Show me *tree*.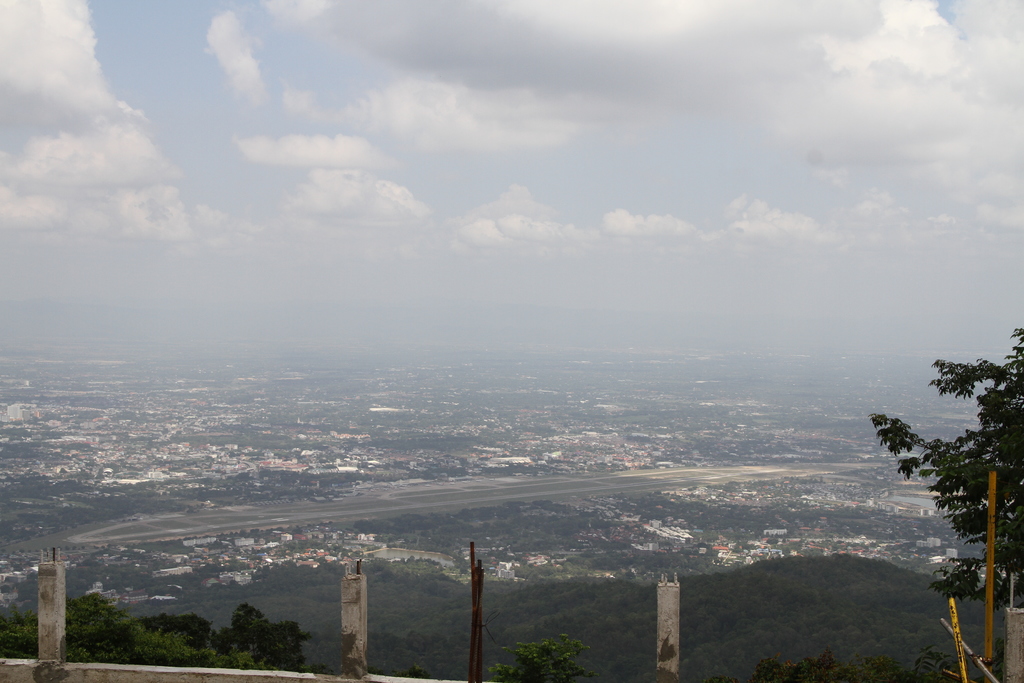
*tree* is here: box(881, 340, 1014, 644).
